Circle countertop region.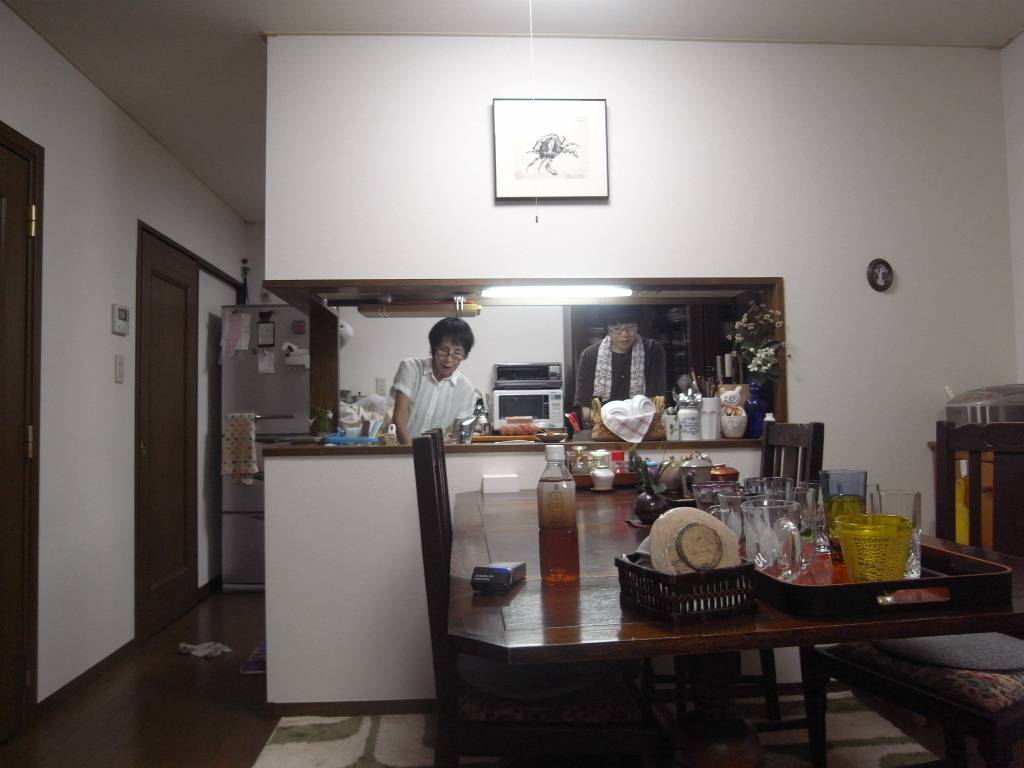
Region: crop(256, 431, 823, 714).
